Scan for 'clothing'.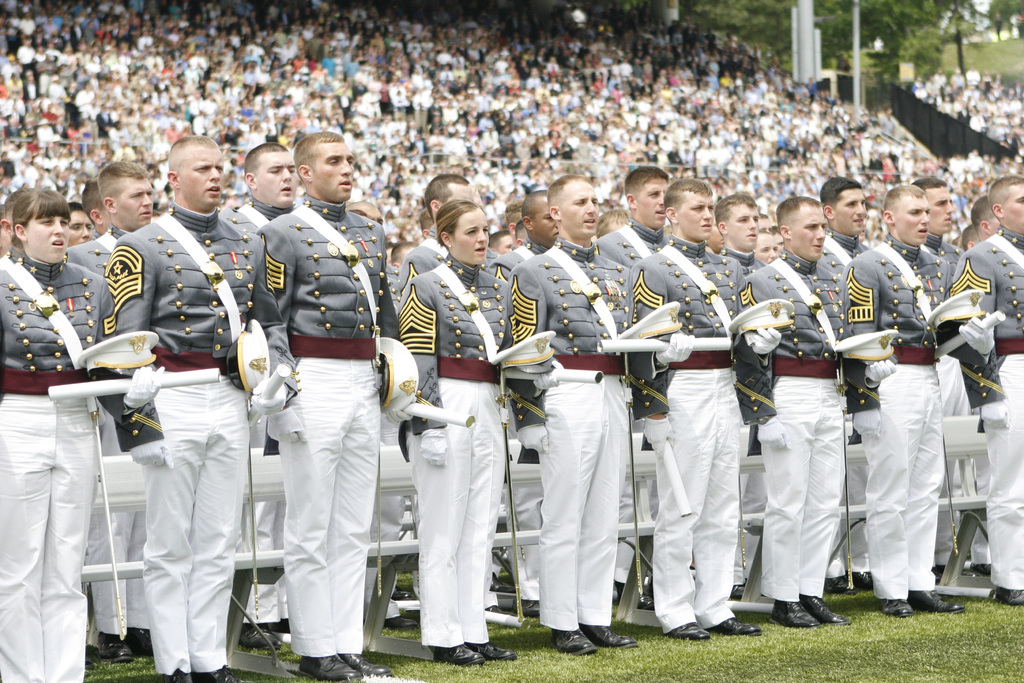
Scan result: bbox=(849, 229, 986, 602).
